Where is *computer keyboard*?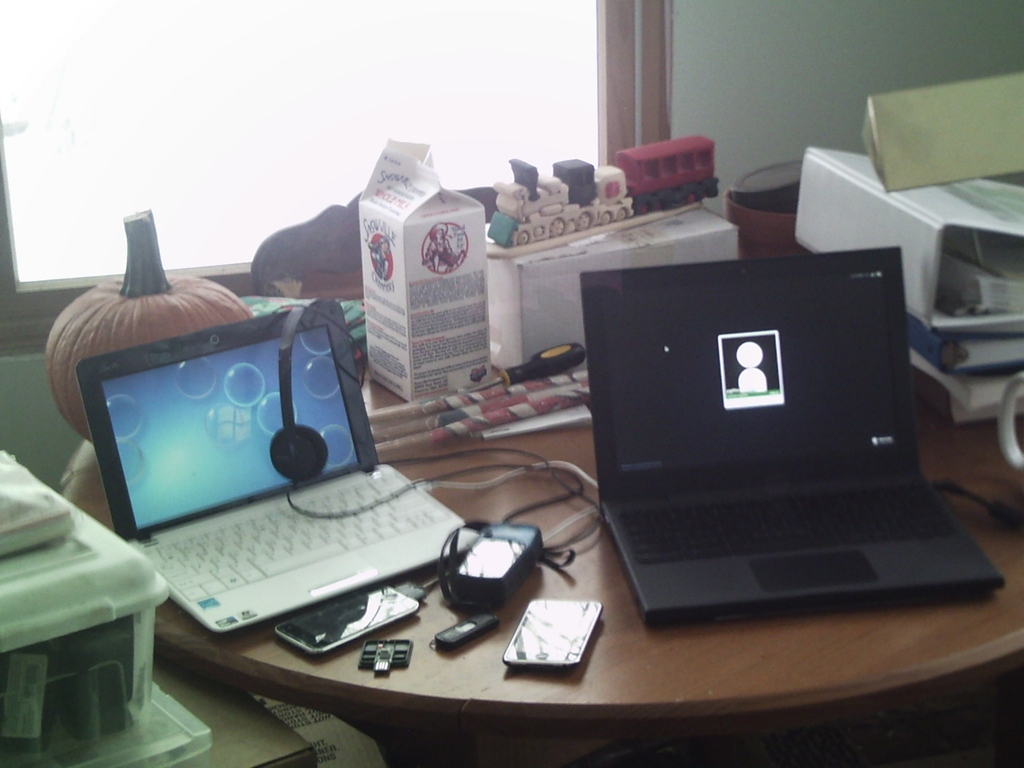
bbox=[620, 479, 957, 563].
